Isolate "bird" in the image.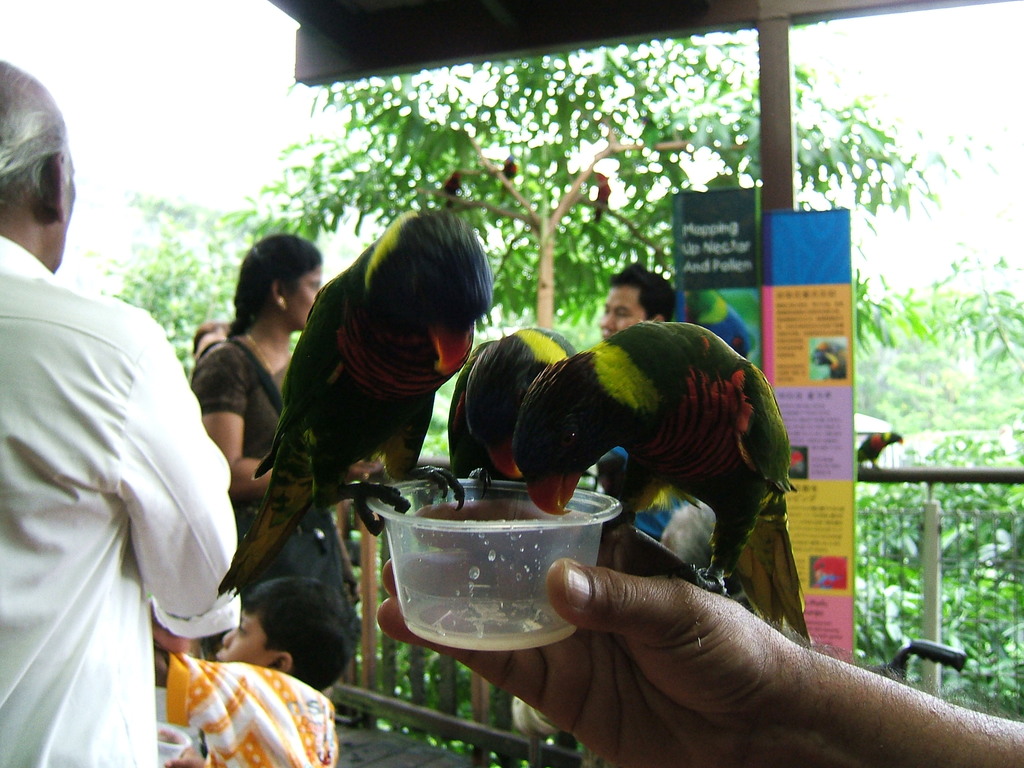
Isolated region: left=812, top=339, right=849, bottom=378.
